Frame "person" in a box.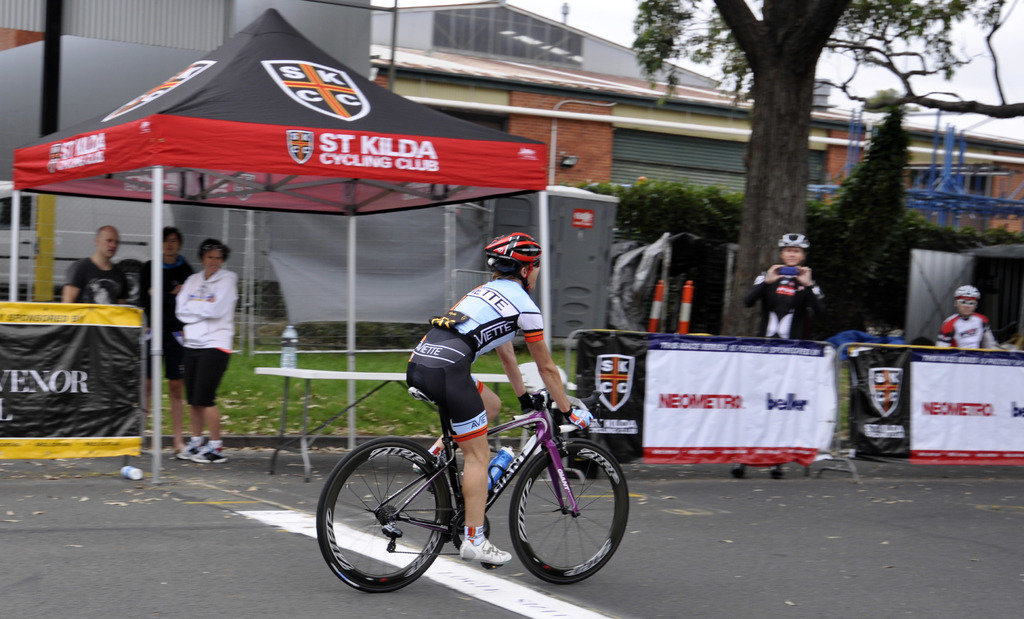
<box>136,227,195,459</box>.
